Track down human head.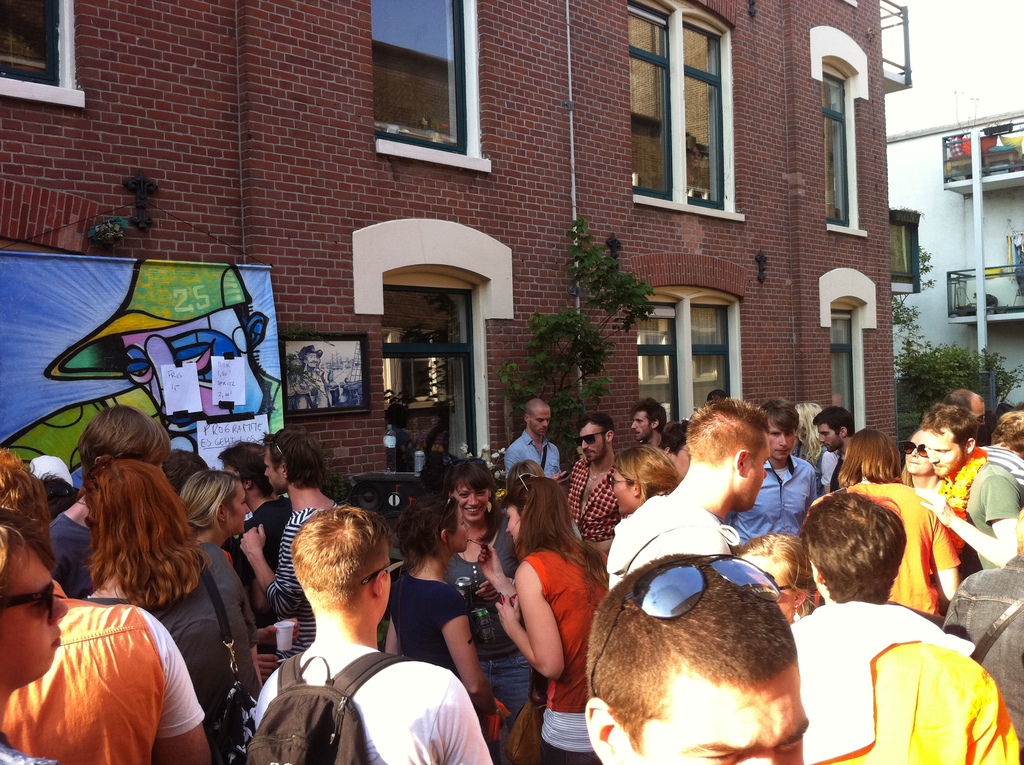
Tracked to locate(298, 344, 322, 370).
